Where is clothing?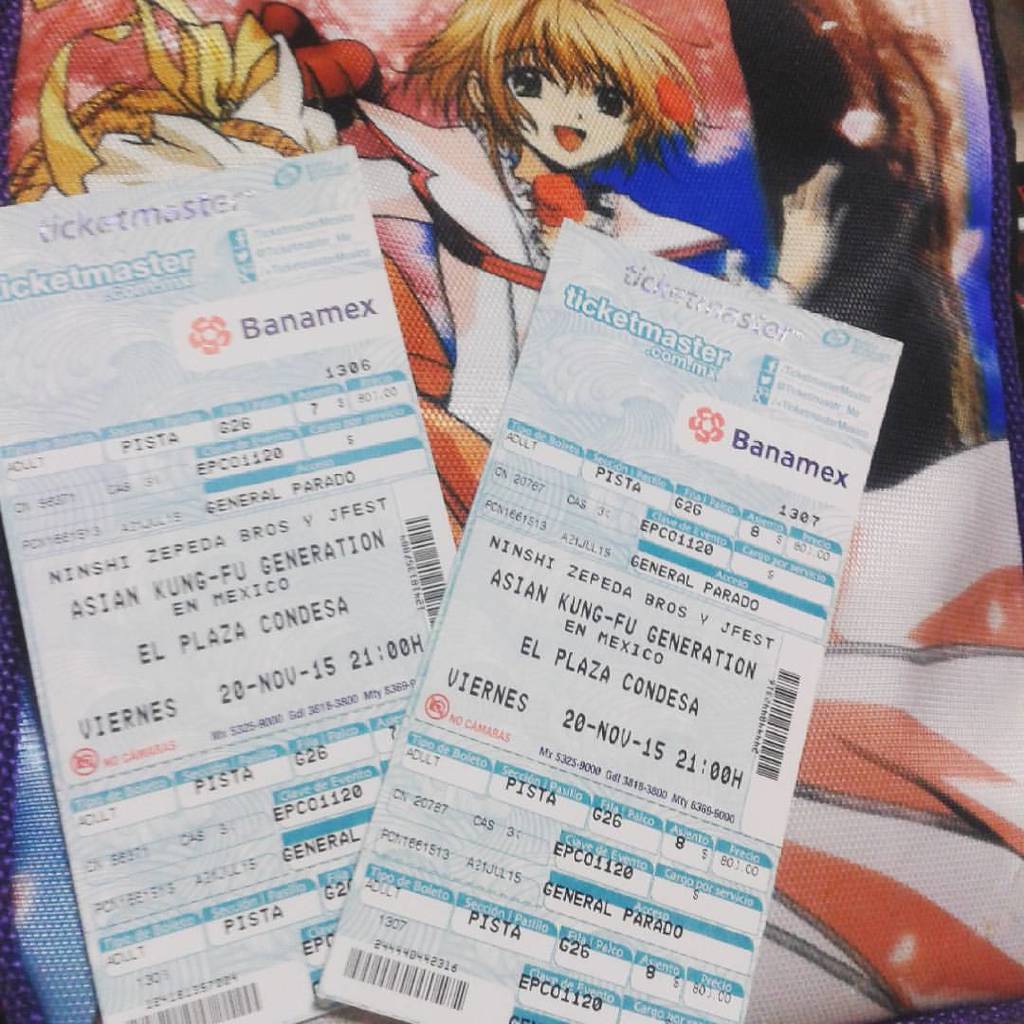
detection(359, 97, 728, 284).
